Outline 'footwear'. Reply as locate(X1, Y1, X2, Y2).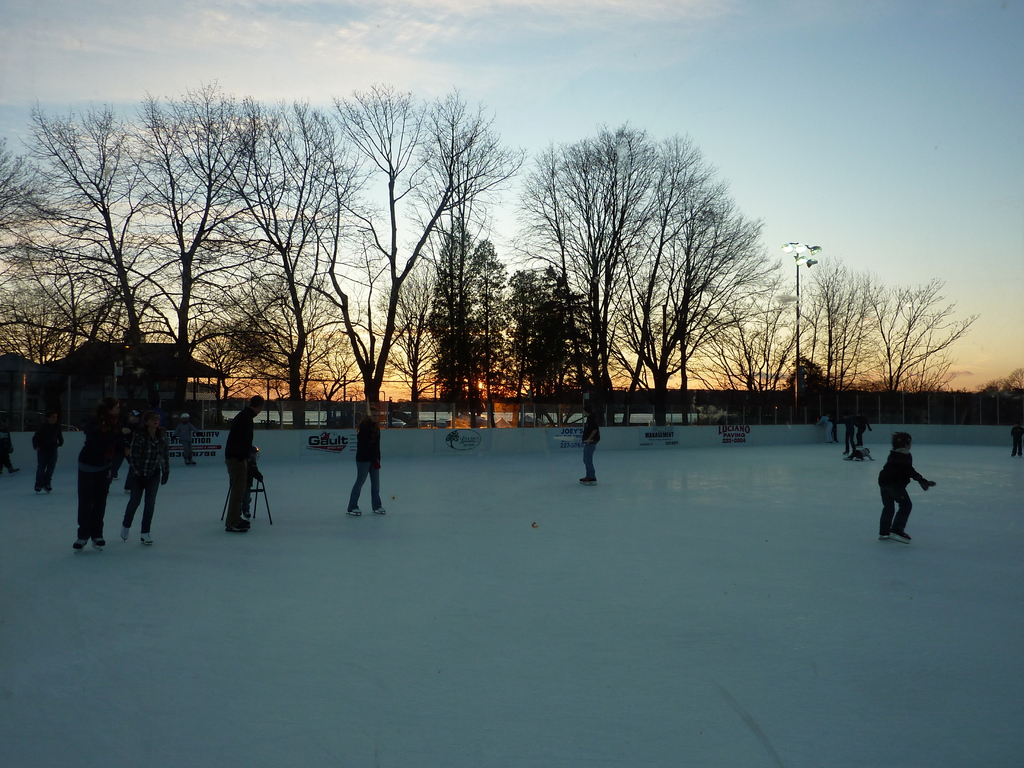
locate(881, 528, 890, 537).
